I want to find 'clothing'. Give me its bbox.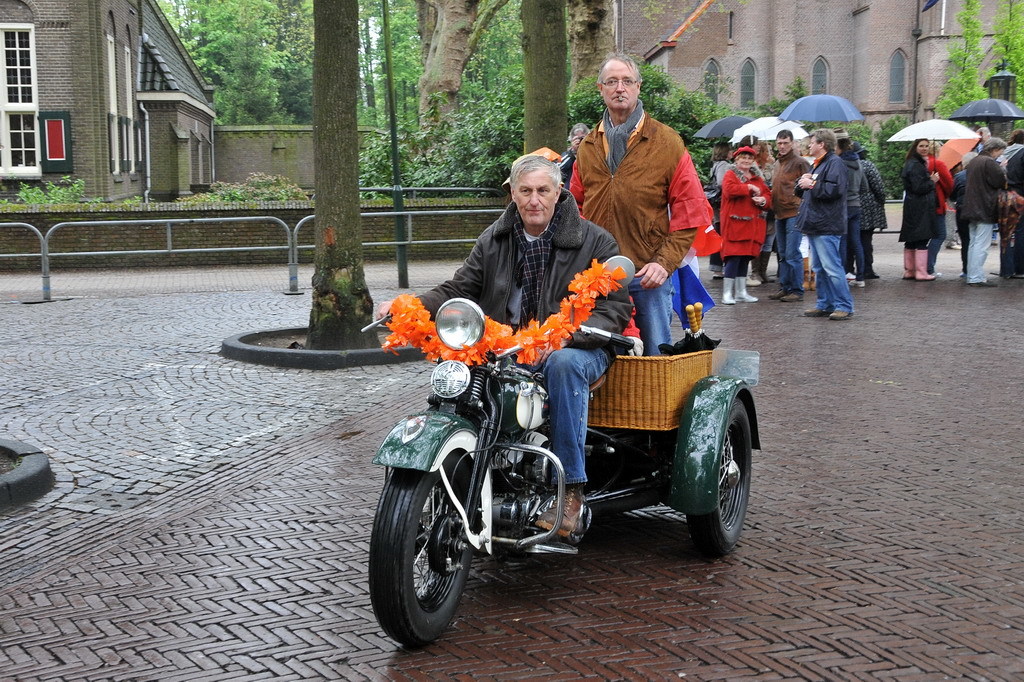
x1=766 y1=153 x2=809 y2=294.
